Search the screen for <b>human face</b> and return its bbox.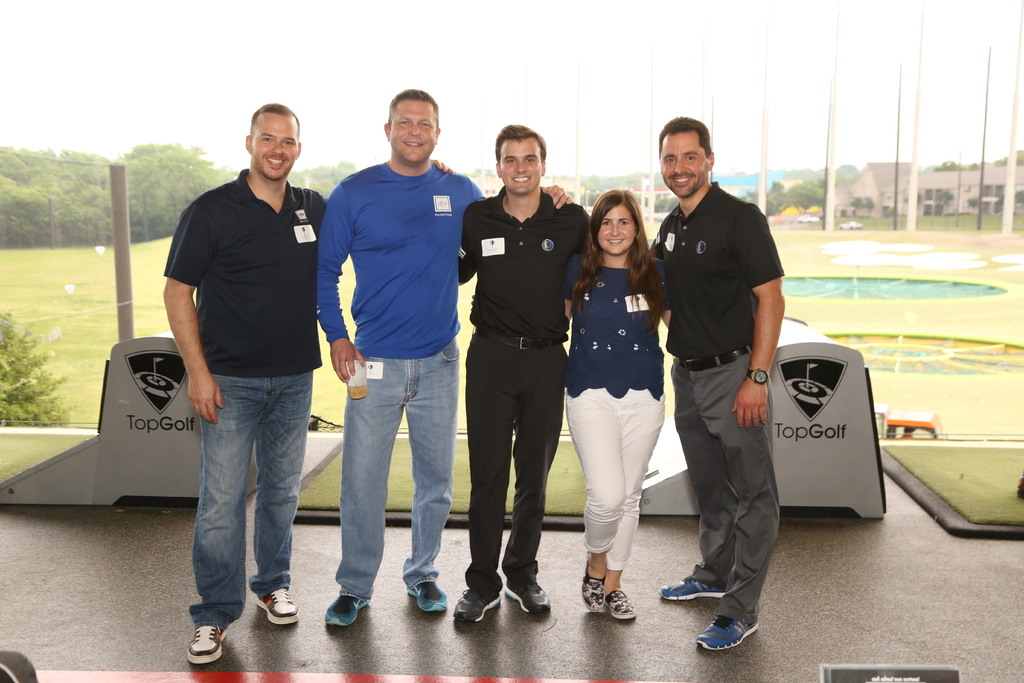
Found: (x1=389, y1=99, x2=438, y2=165).
